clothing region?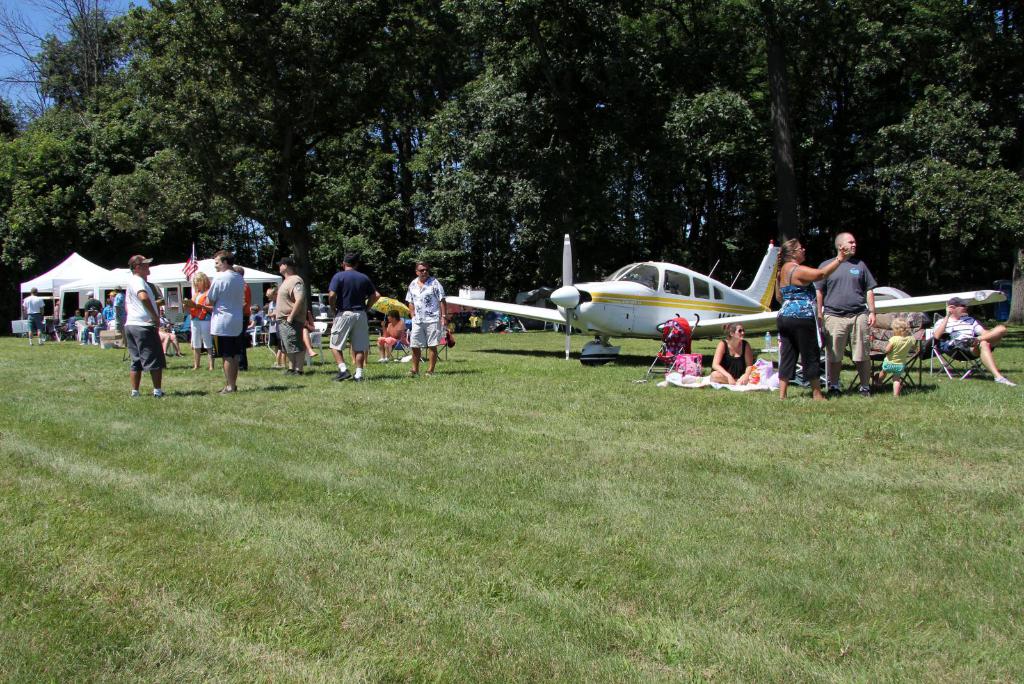
(left=719, top=338, right=746, bottom=373)
